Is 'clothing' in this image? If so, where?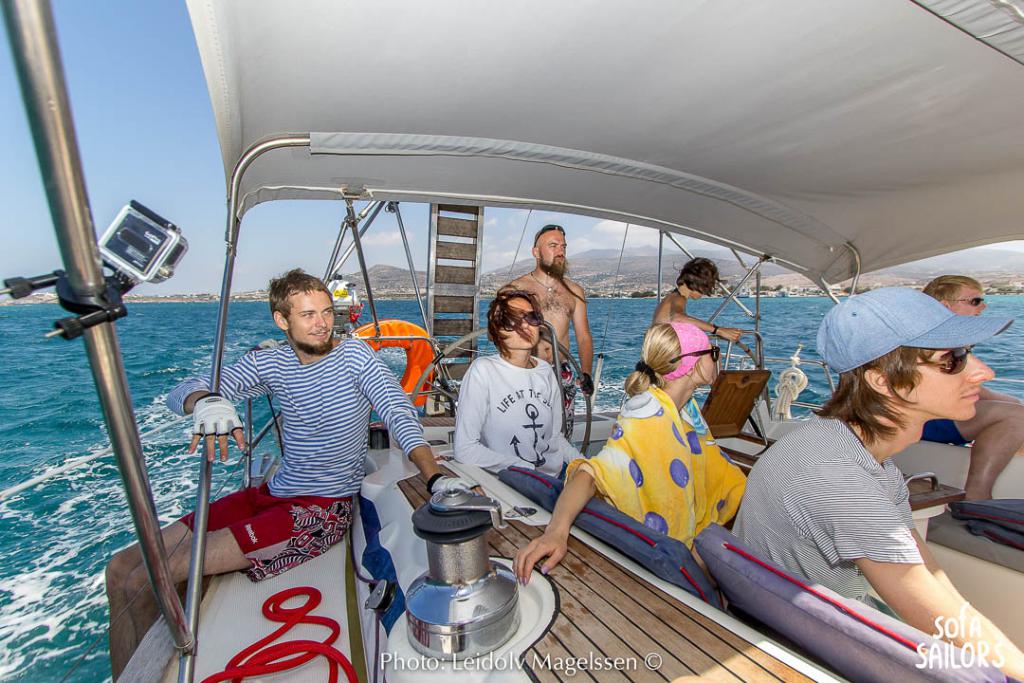
Yes, at bbox=[578, 381, 752, 568].
